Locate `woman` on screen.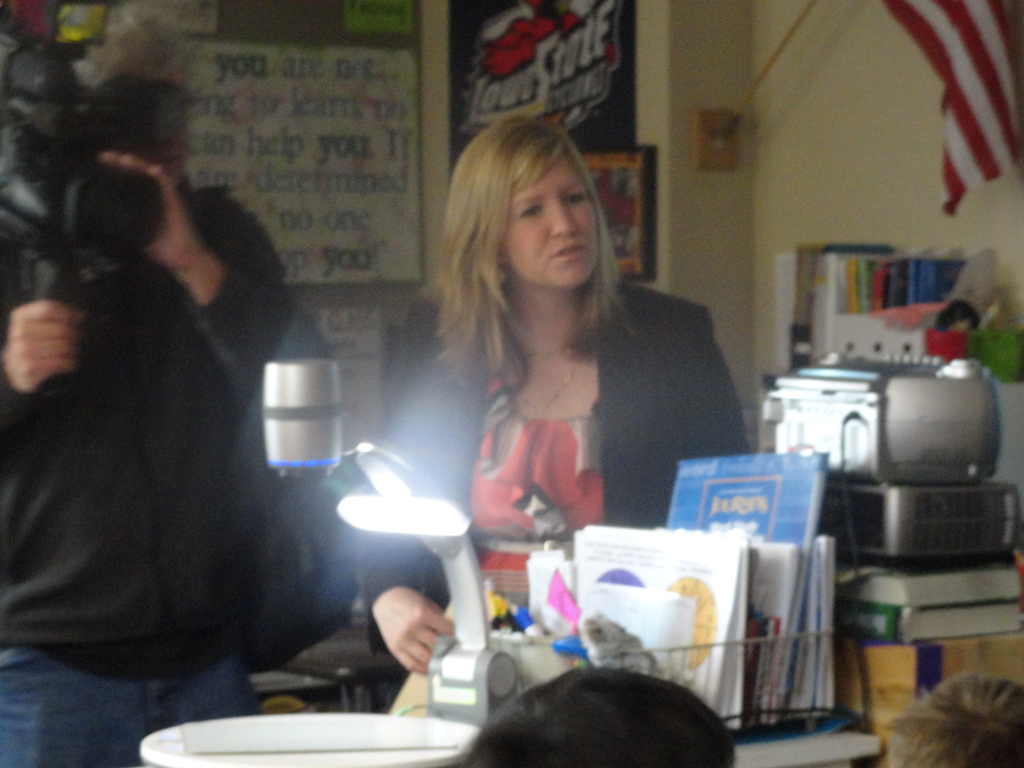
On screen at Rect(389, 137, 753, 587).
